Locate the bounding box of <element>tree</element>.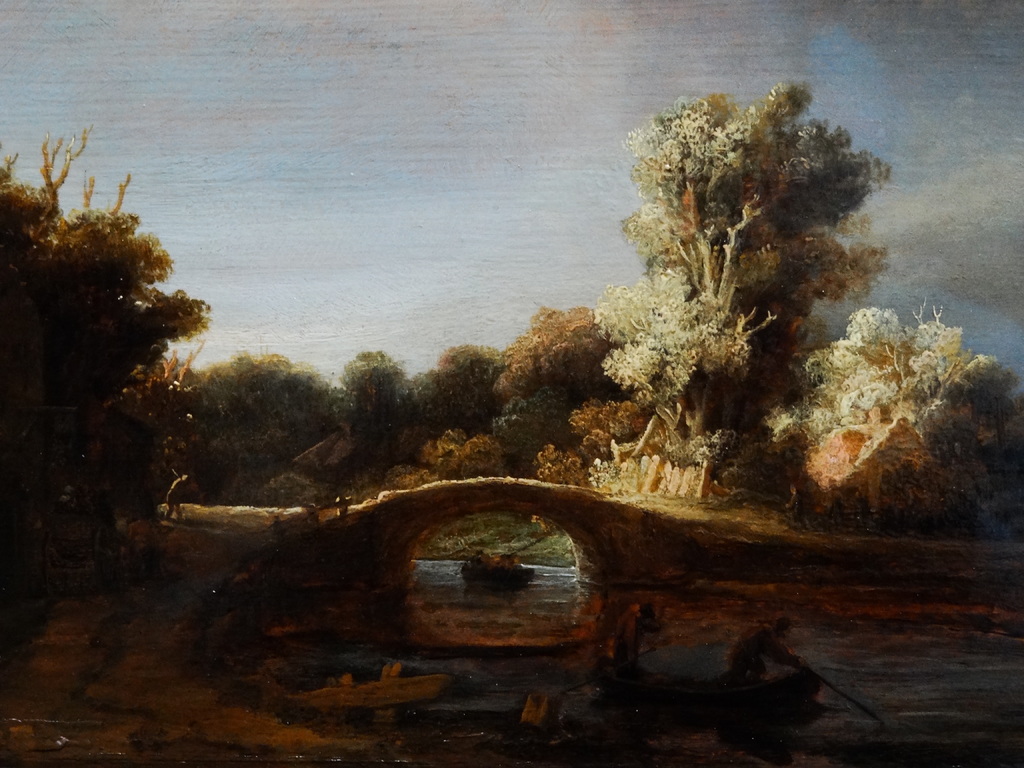
Bounding box: x1=1 y1=125 x2=188 y2=610.
